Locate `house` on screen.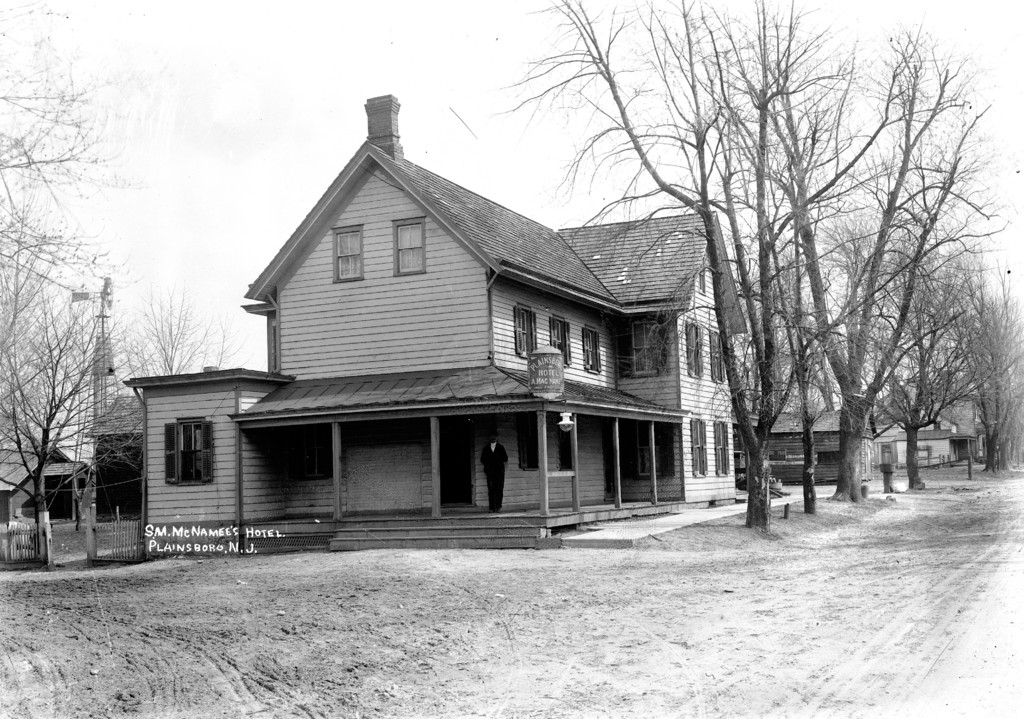
On screen at bbox=[753, 414, 884, 492].
